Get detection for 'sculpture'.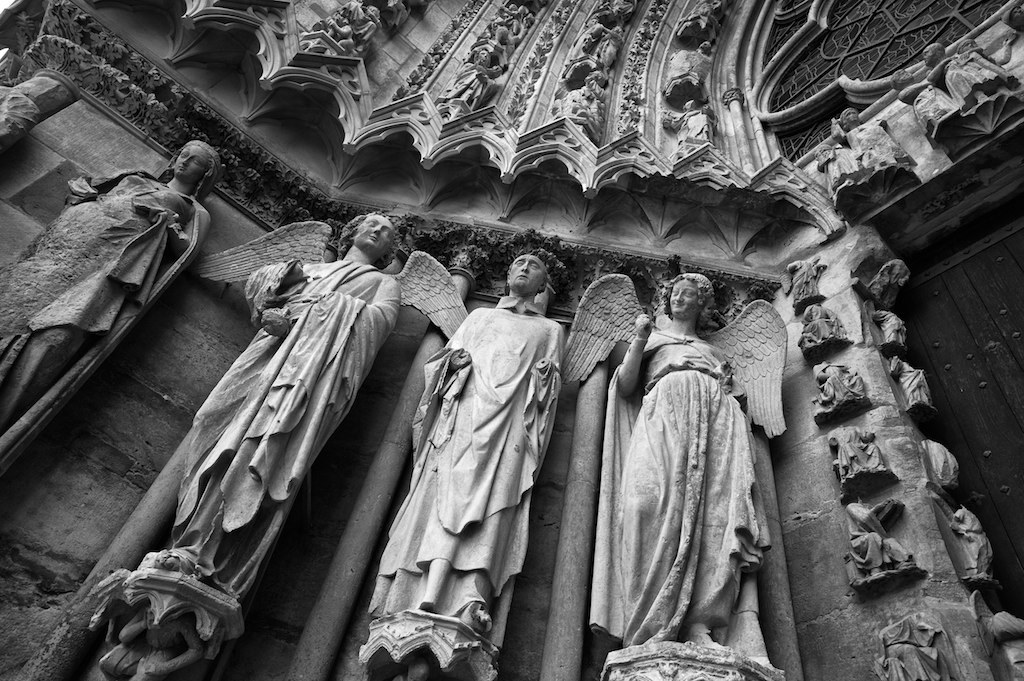
Detection: detection(828, 422, 901, 489).
